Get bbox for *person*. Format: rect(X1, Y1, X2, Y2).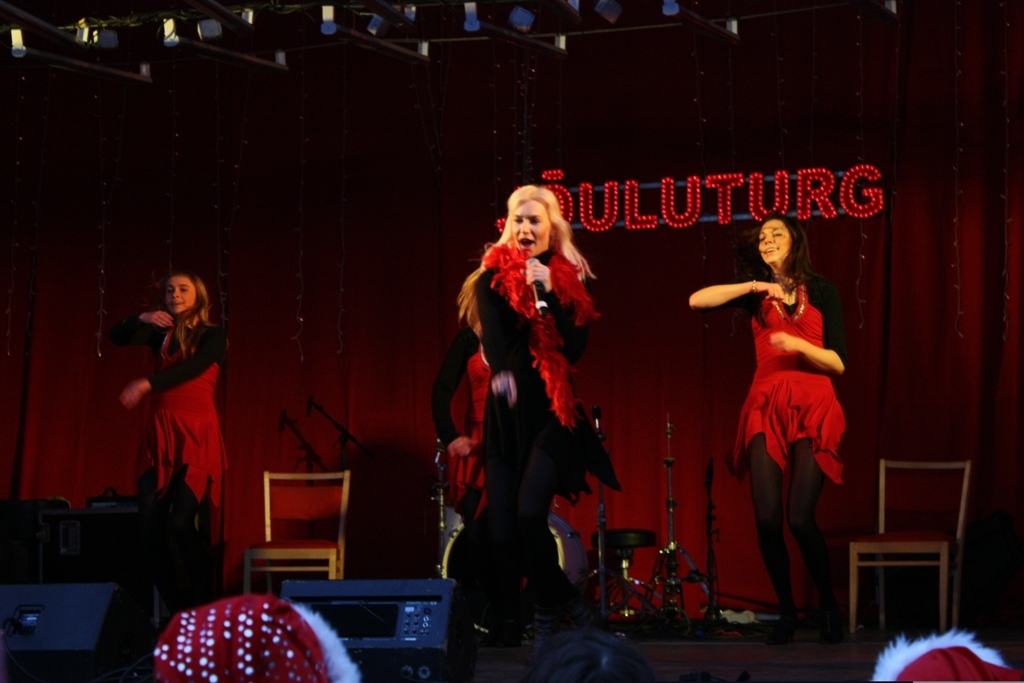
rect(866, 626, 1023, 682).
